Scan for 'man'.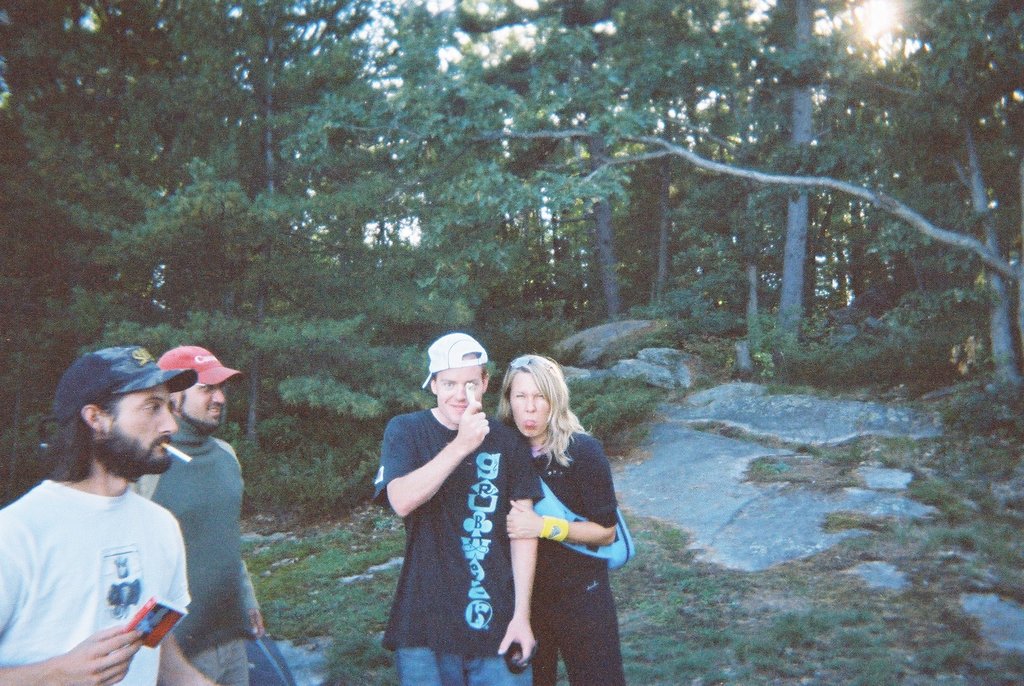
Scan result: (left=138, top=345, right=265, bottom=685).
